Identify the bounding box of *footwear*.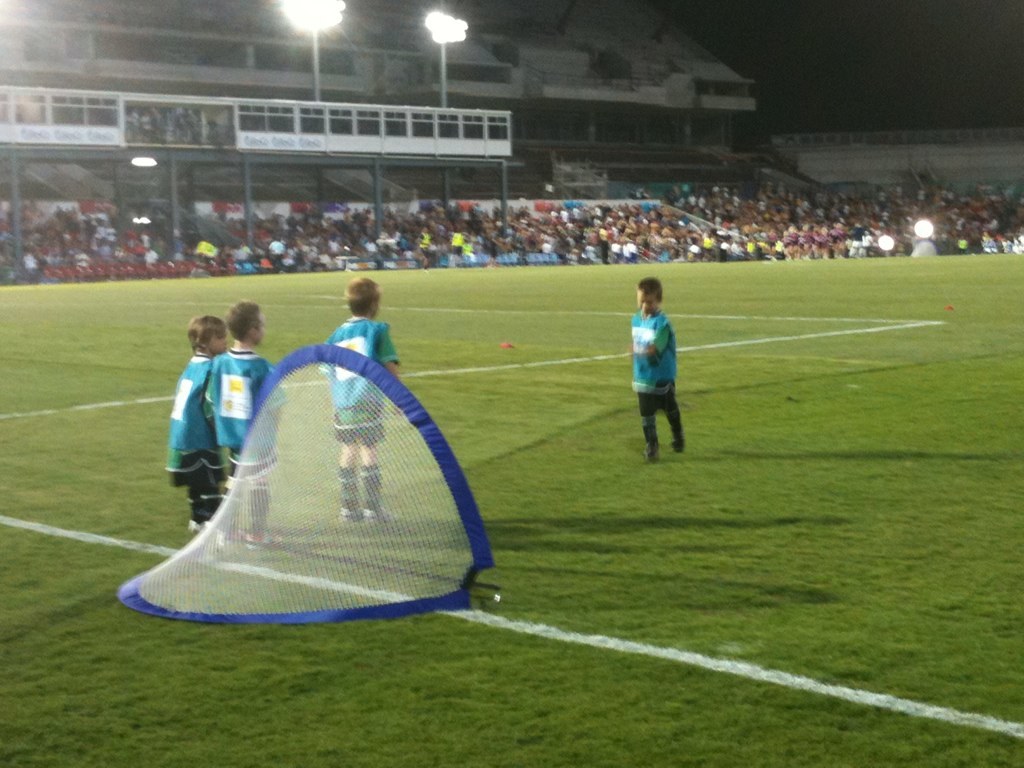
x1=244 y1=528 x2=279 y2=548.
